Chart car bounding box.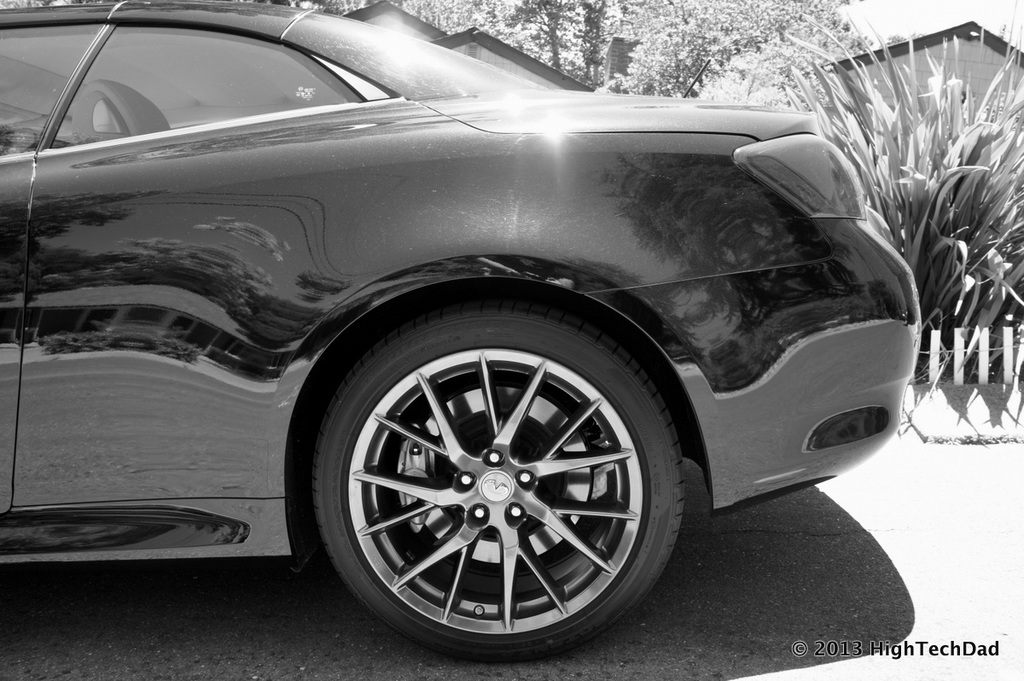
Charted: region(1, 0, 933, 666).
